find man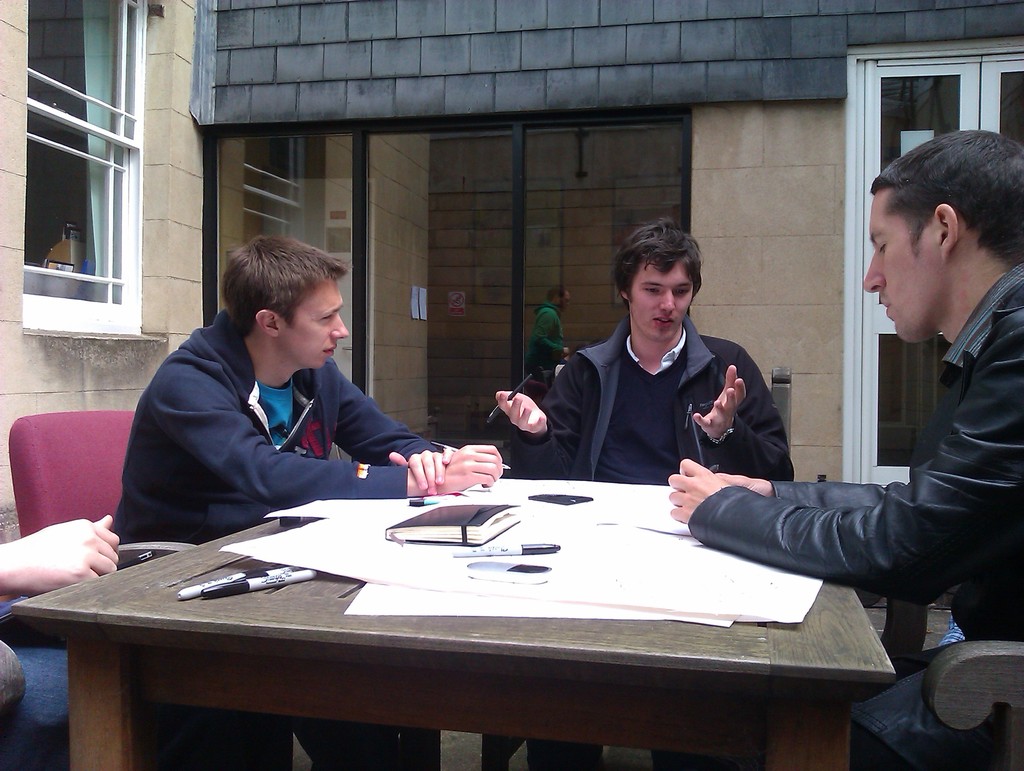
526/288/580/380
